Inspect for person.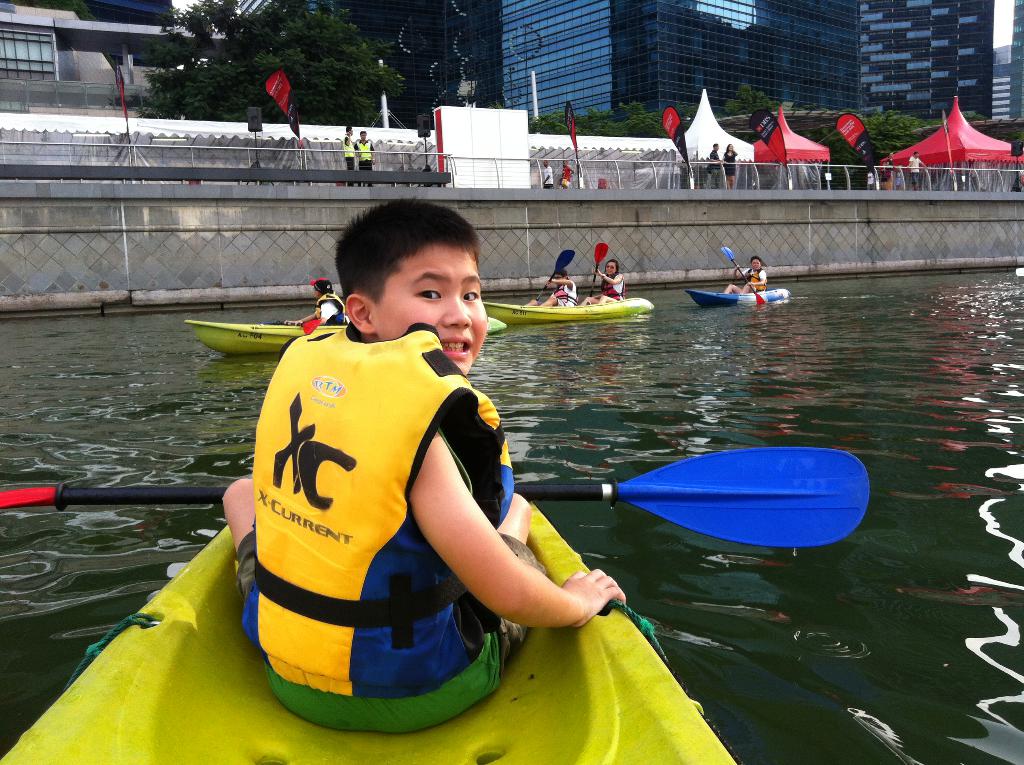
Inspection: box(284, 277, 345, 326).
